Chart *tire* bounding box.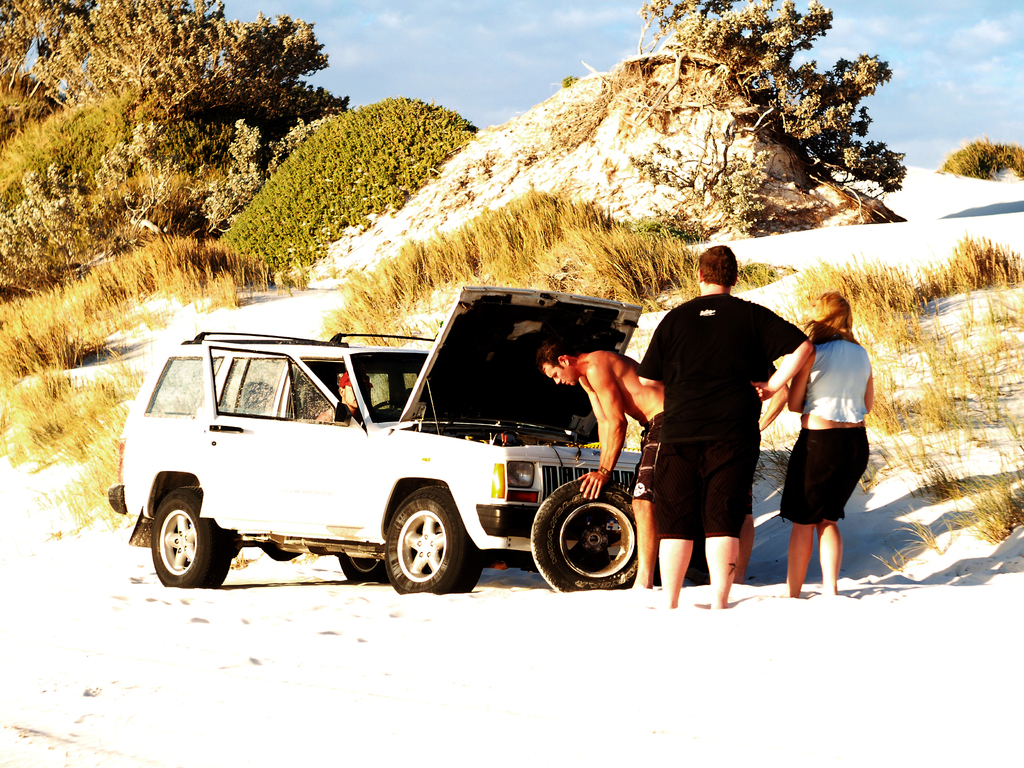
Charted: bbox(528, 474, 660, 593).
